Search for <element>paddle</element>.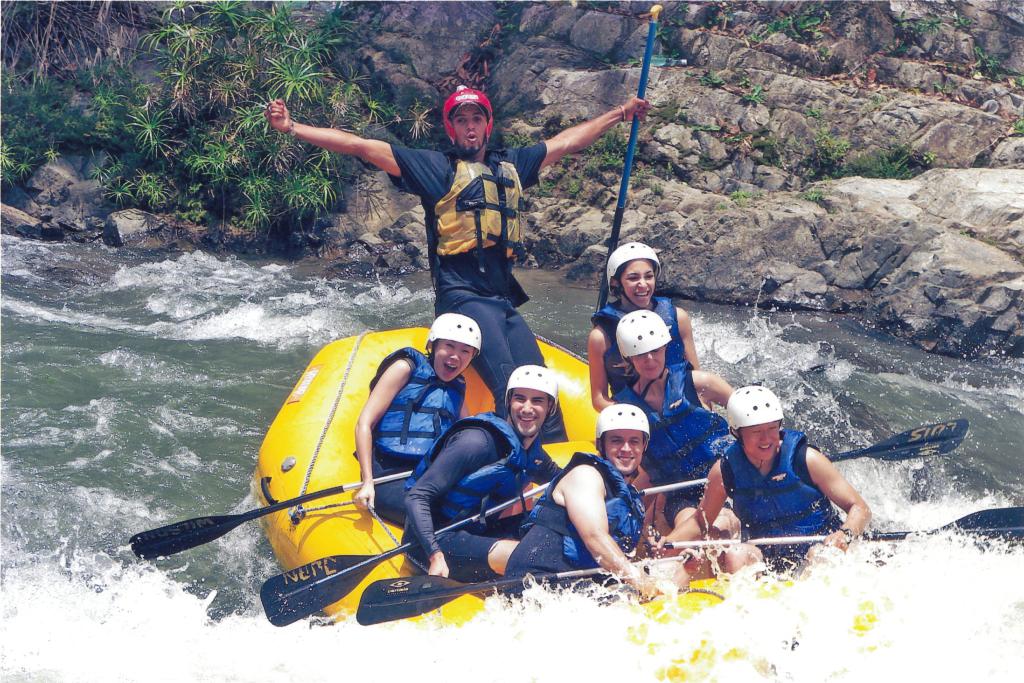
Found at crop(594, 7, 666, 312).
